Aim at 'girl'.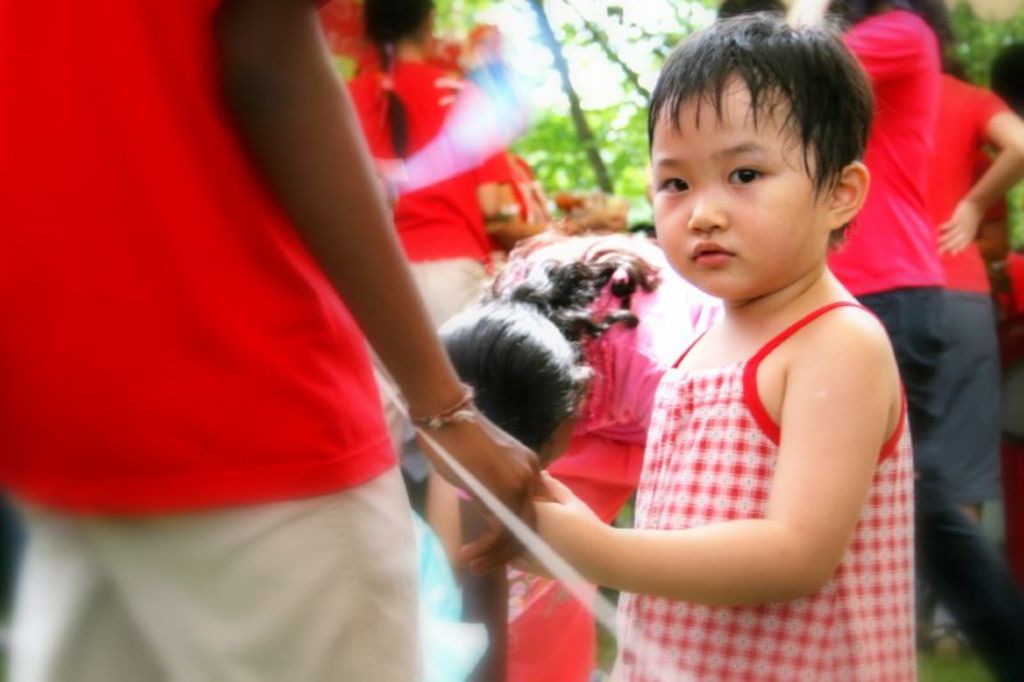
Aimed at (502, 3, 916, 681).
